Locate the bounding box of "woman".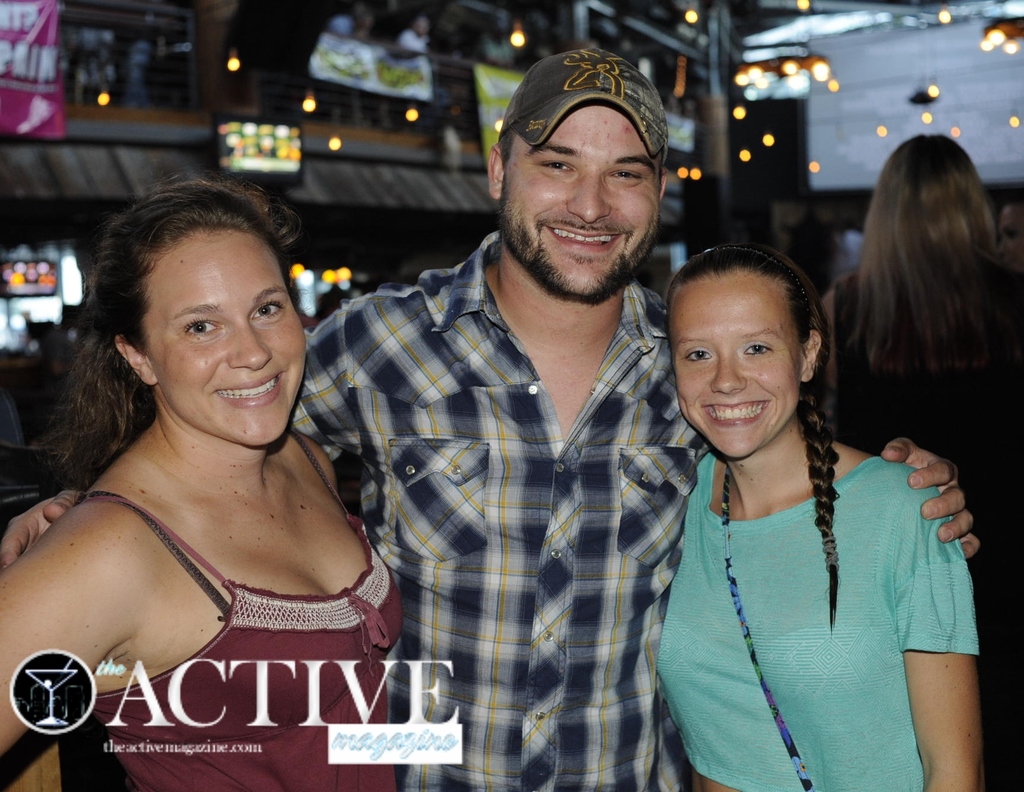
Bounding box: Rect(655, 245, 973, 791).
